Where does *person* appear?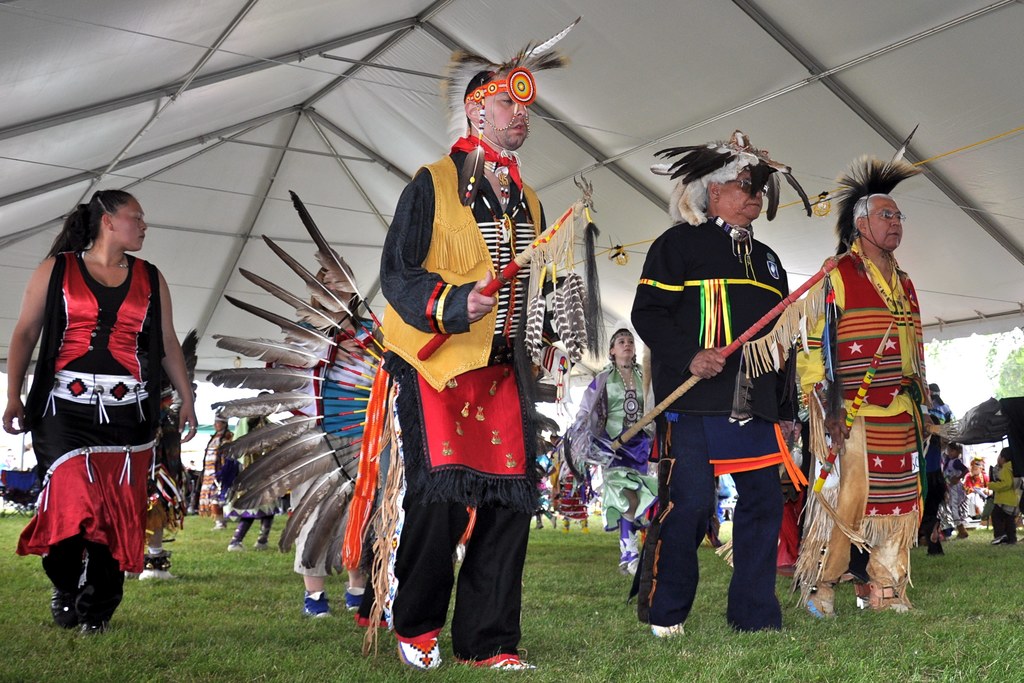
Appears at {"left": 4, "top": 185, "right": 195, "bottom": 632}.
